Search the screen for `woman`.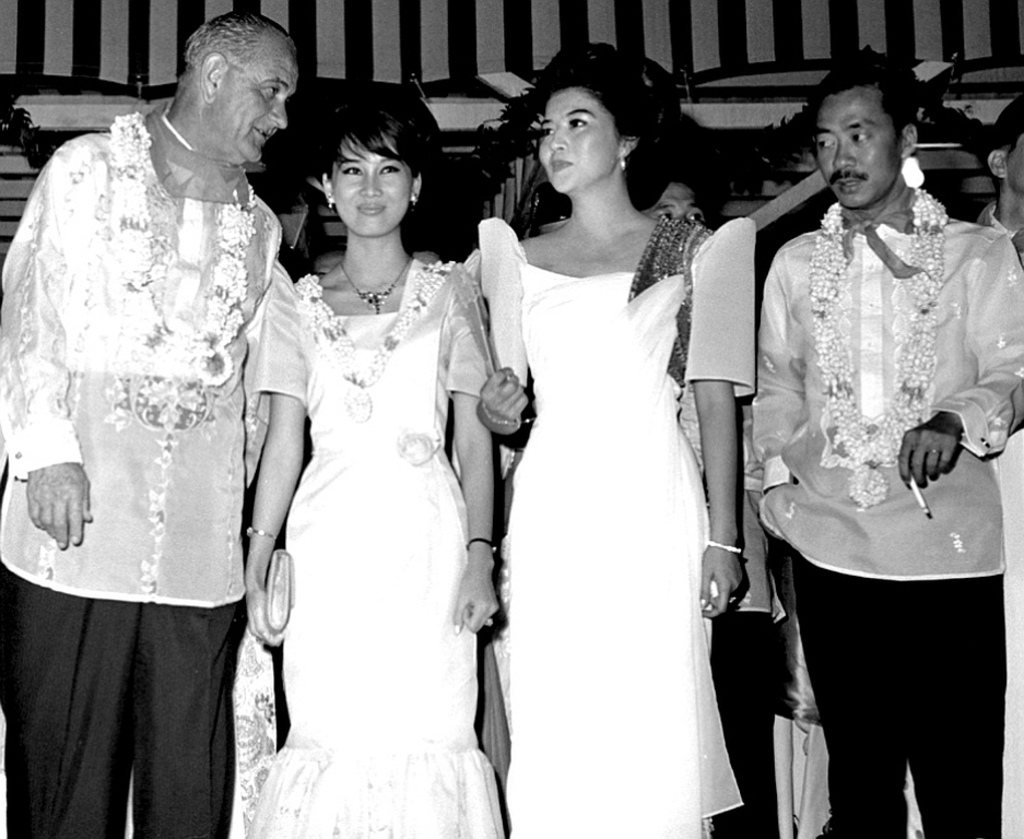
Found at bbox=(458, 51, 749, 832).
